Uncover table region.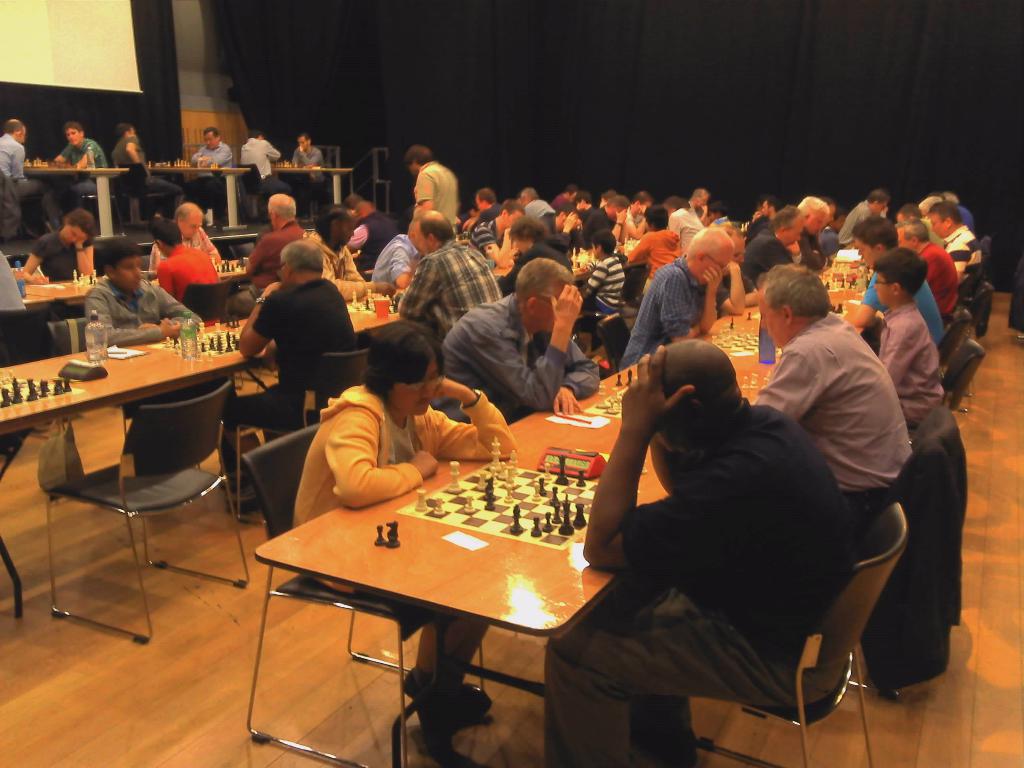
Uncovered: box(362, 246, 592, 312).
